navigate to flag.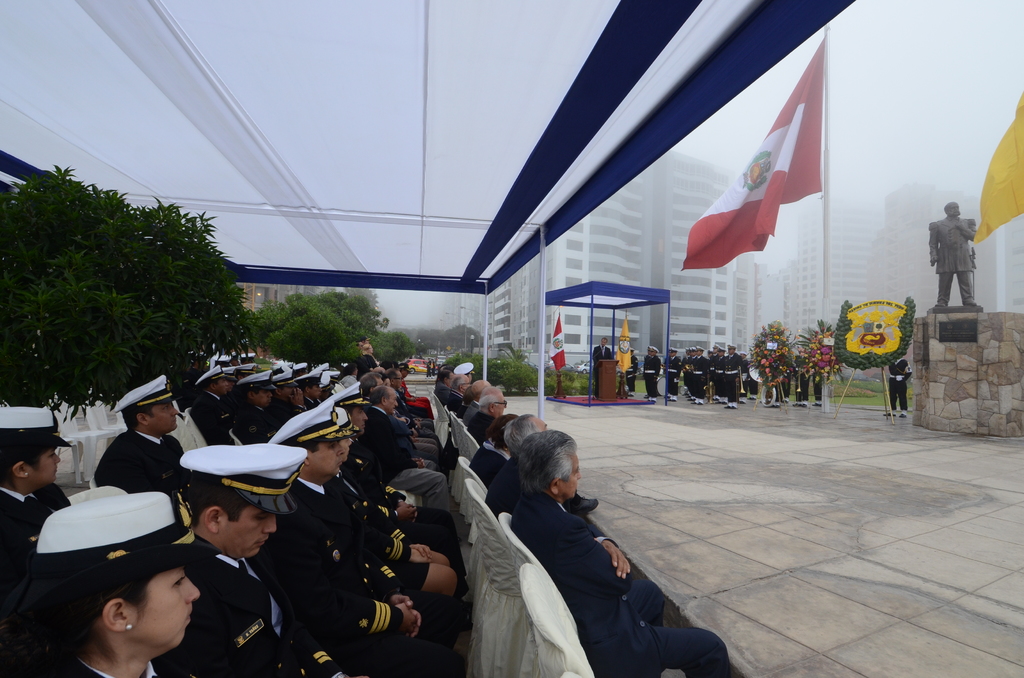
Navigation target: (left=616, top=316, right=633, bottom=375).
